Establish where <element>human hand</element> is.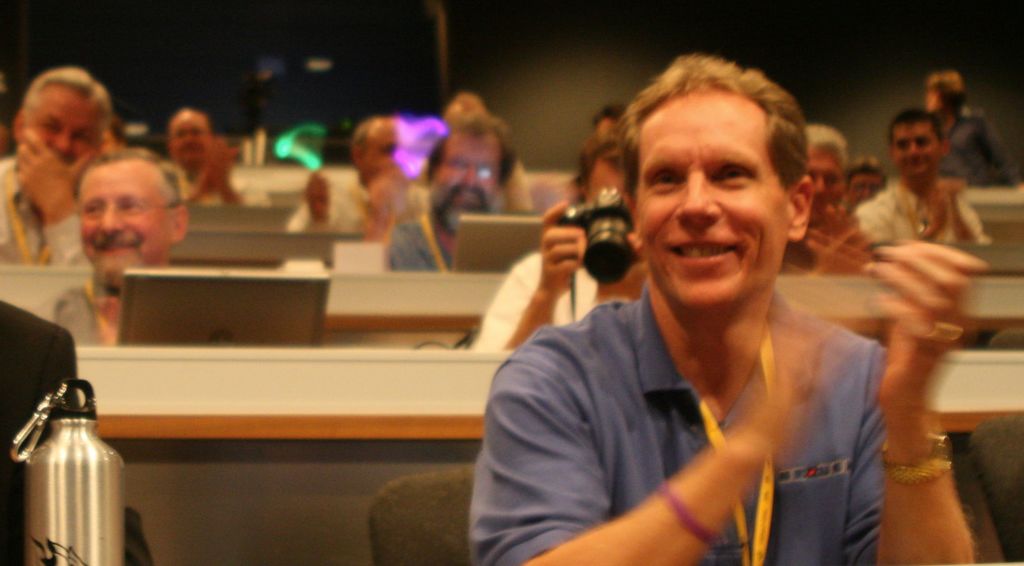
Established at pyautogui.locateOnScreen(815, 225, 872, 279).
